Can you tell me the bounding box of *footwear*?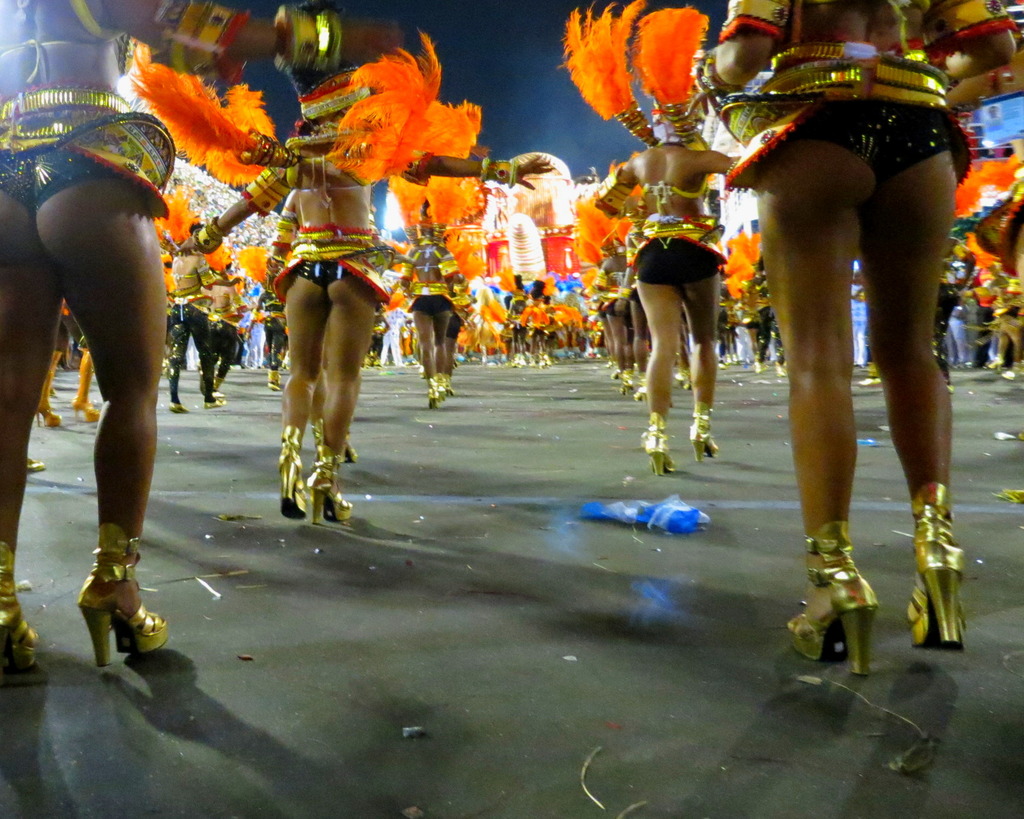
box(171, 399, 189, 413).
